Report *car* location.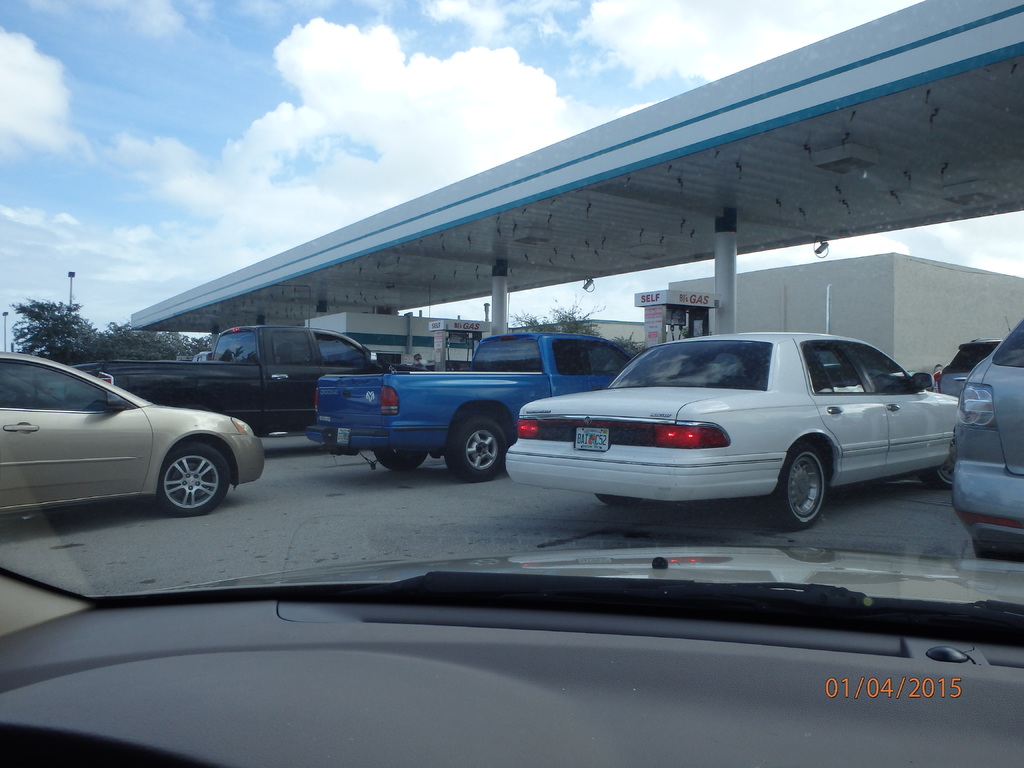
Report: rect(504, 332, 961, 529).
